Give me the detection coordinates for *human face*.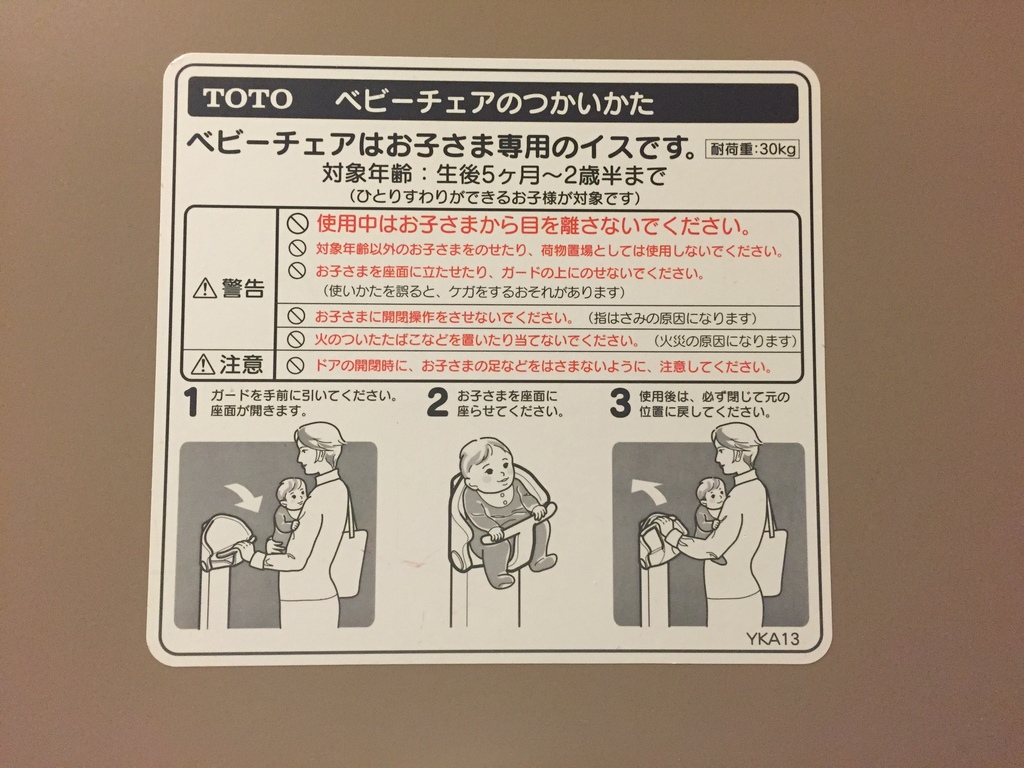
[x1=284, y1=481, x2=312, y2=511].
